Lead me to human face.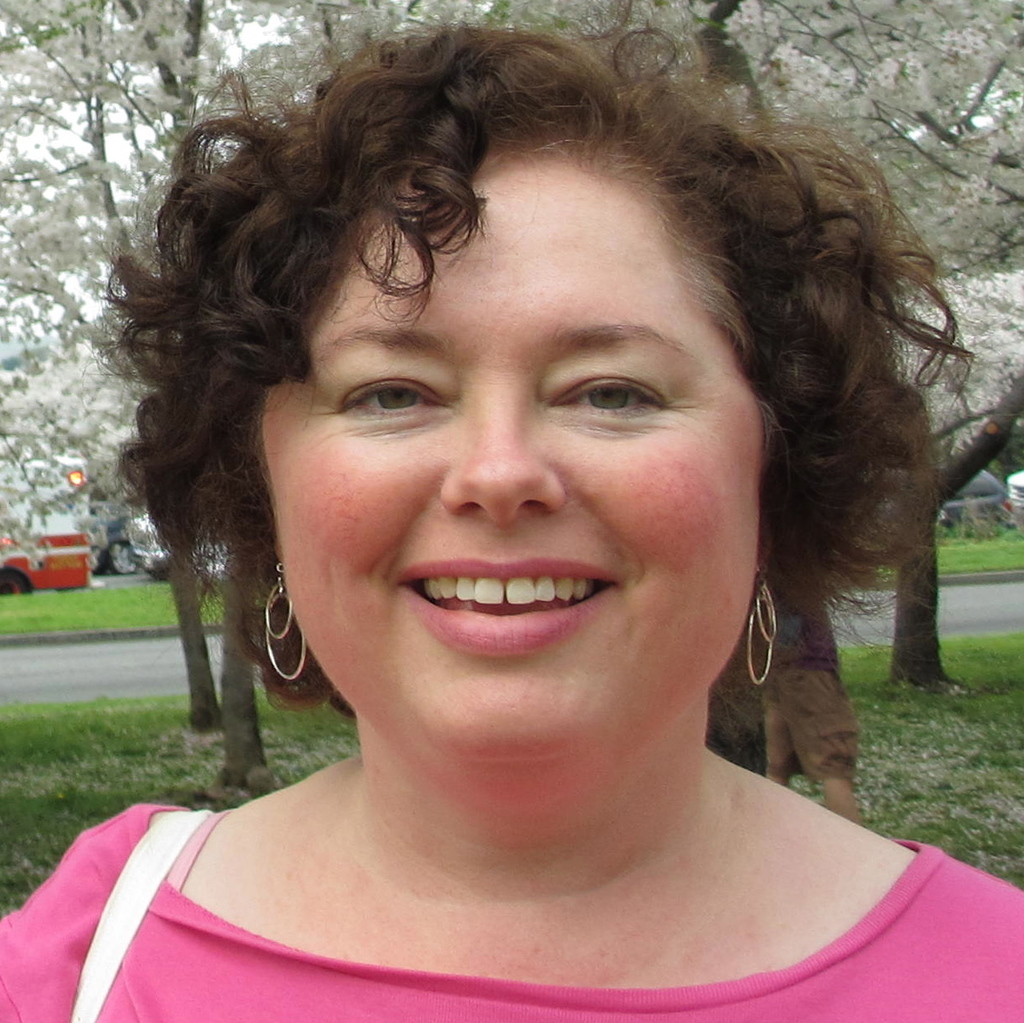
Lead to bbox(257, 145, 767, 768).
